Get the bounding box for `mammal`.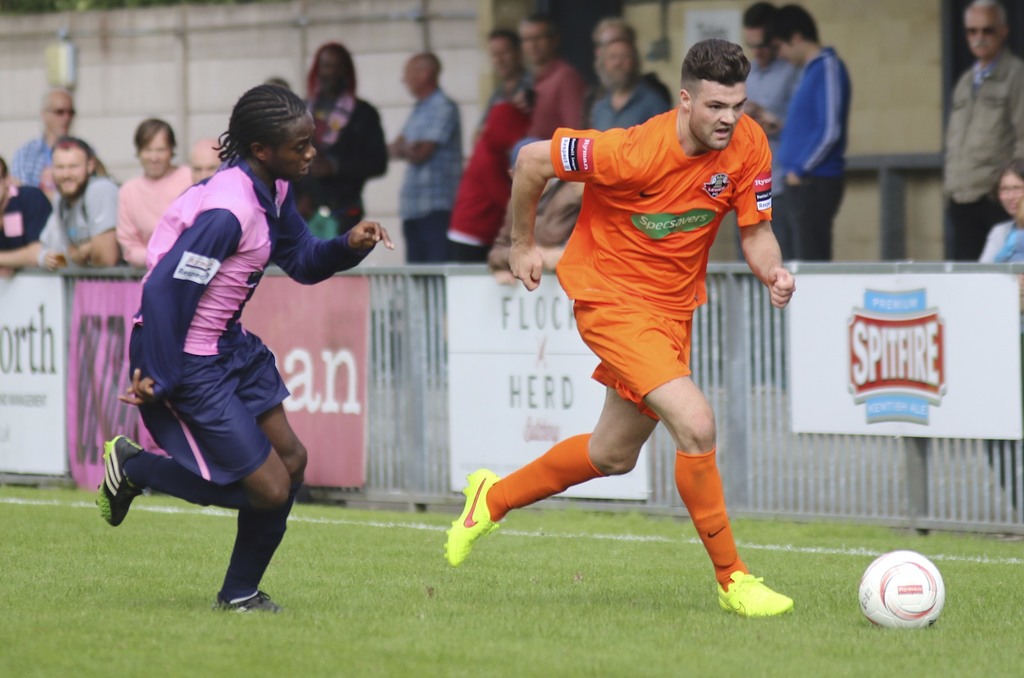
471 24 536 170.
